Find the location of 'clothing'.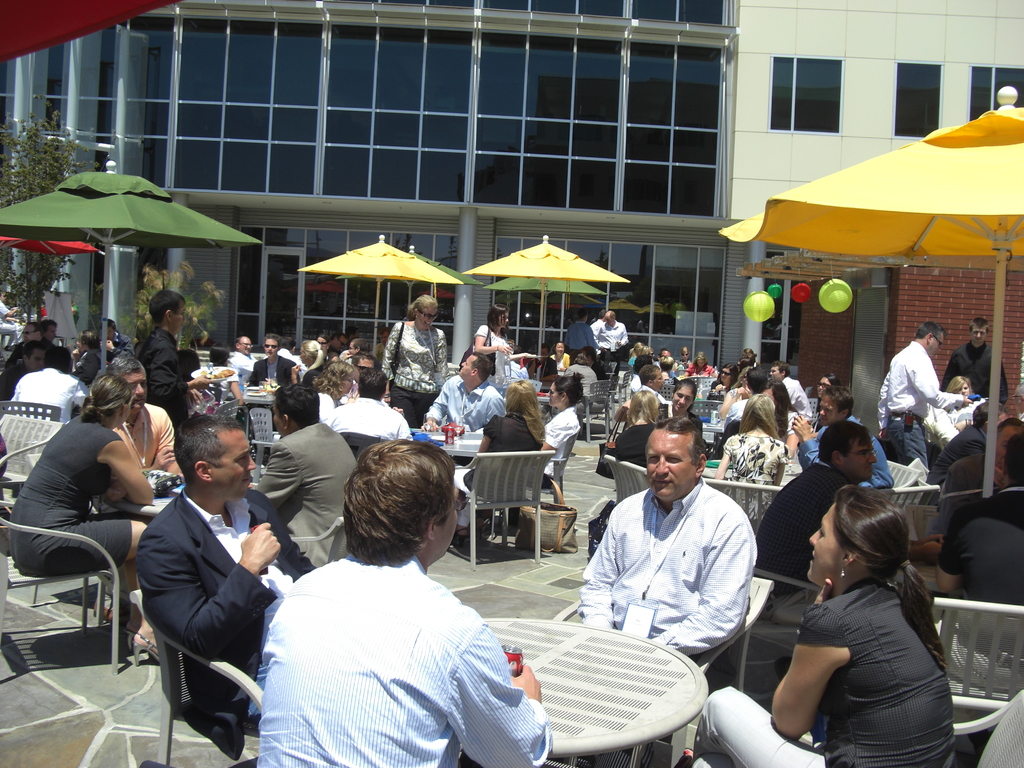
Location: Rect(243, 531, 531, 756).
